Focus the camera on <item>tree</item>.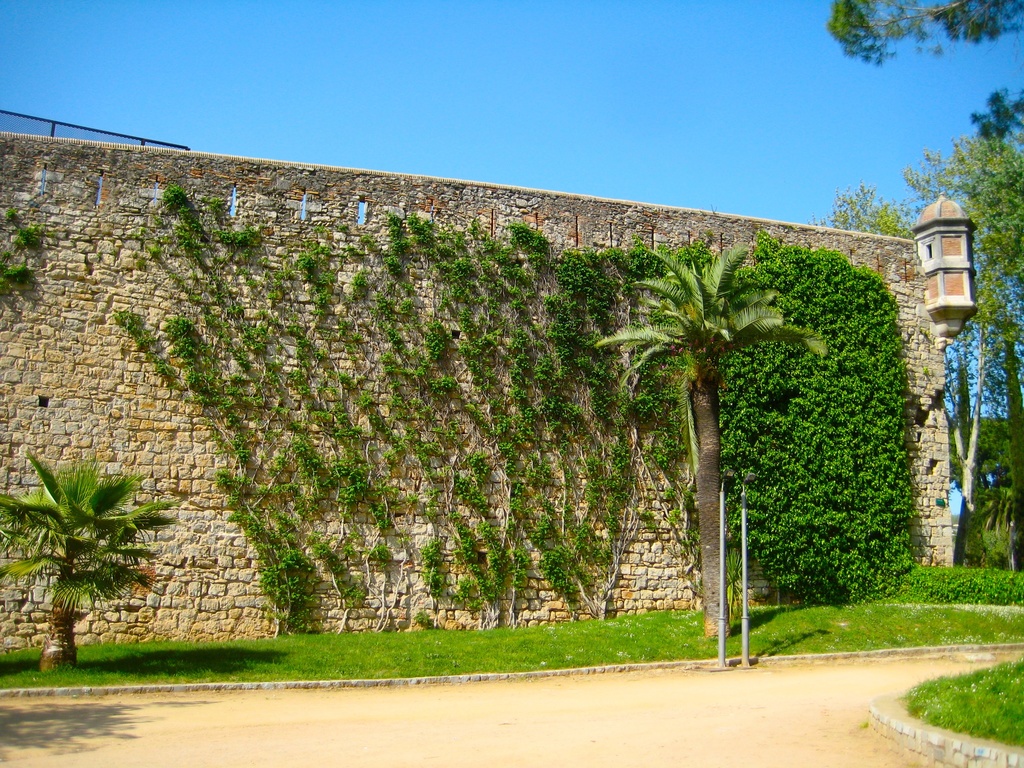
Focus region: pyautogui.locateOnScreen(808, 120, 998, 563).
